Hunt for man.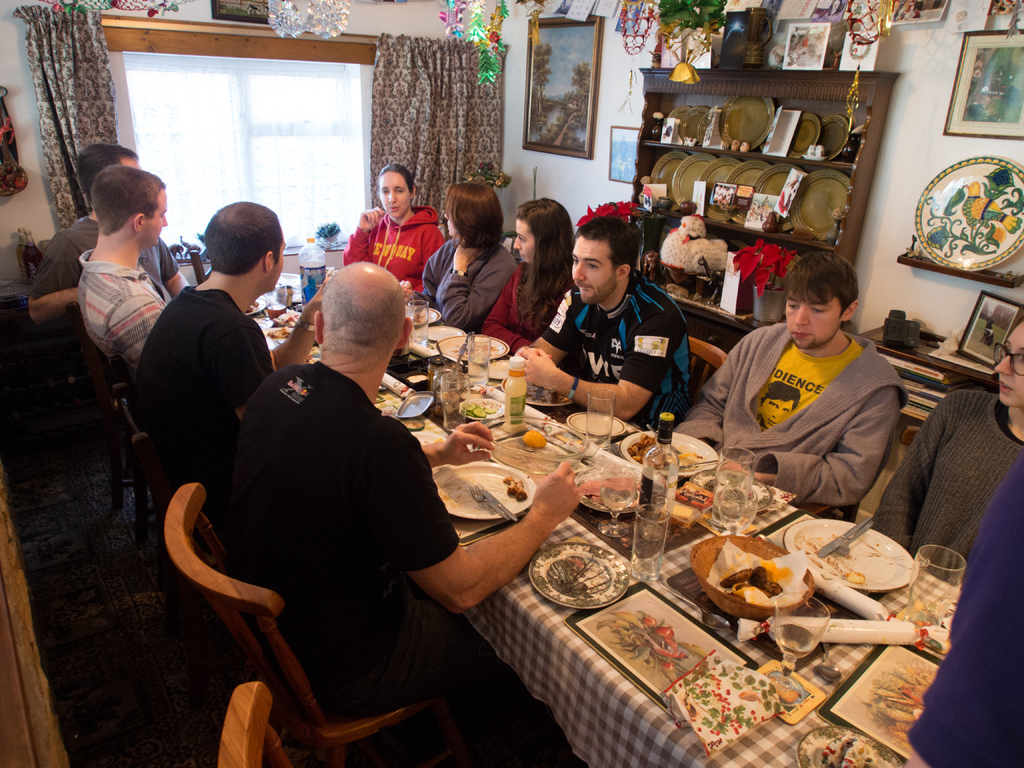
Hunted down at locate(514, 213, 692, 433).
